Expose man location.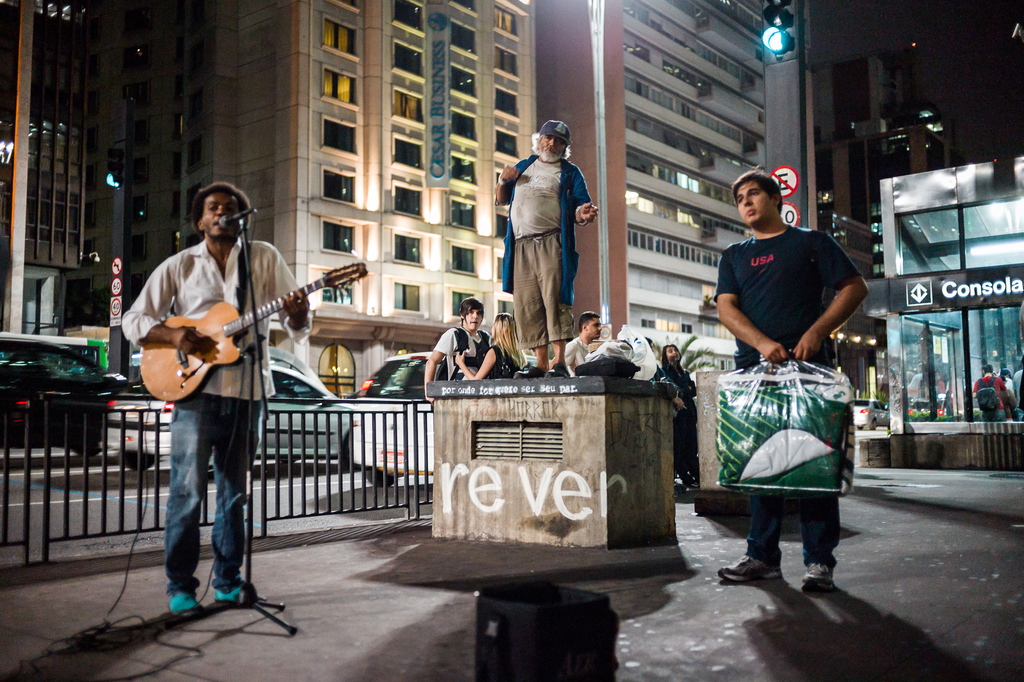
Exposed at {"left": 712, "top": 163, "right": 869, "bottom": 594}.
